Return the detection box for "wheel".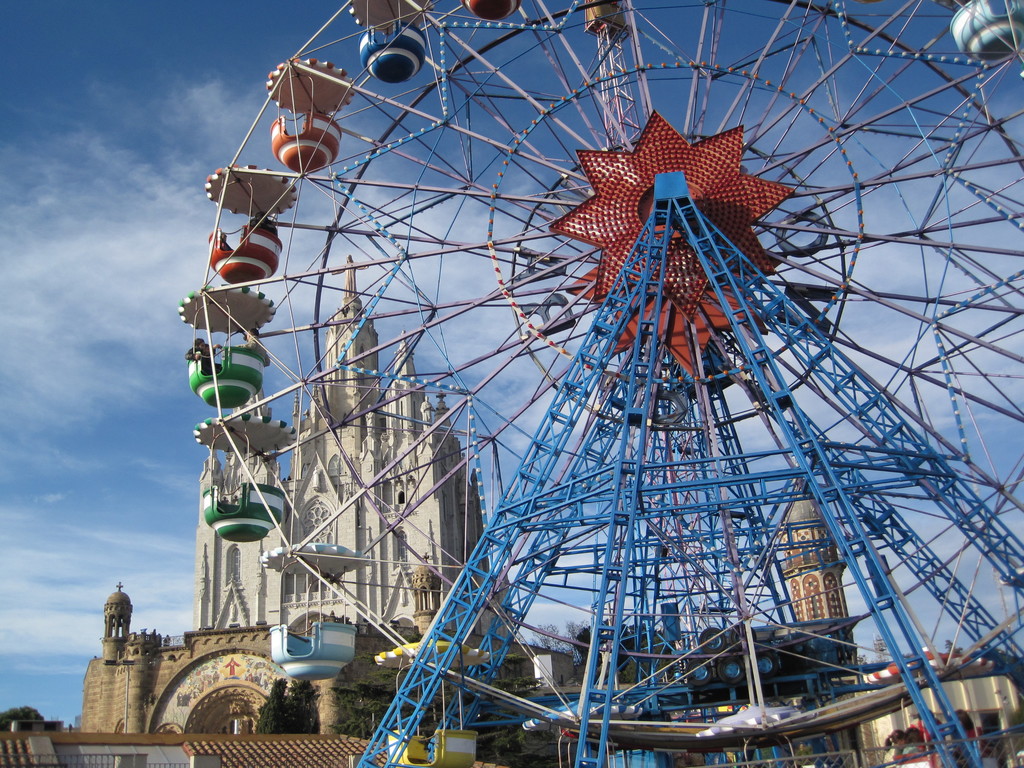
175:49:1005:757.
